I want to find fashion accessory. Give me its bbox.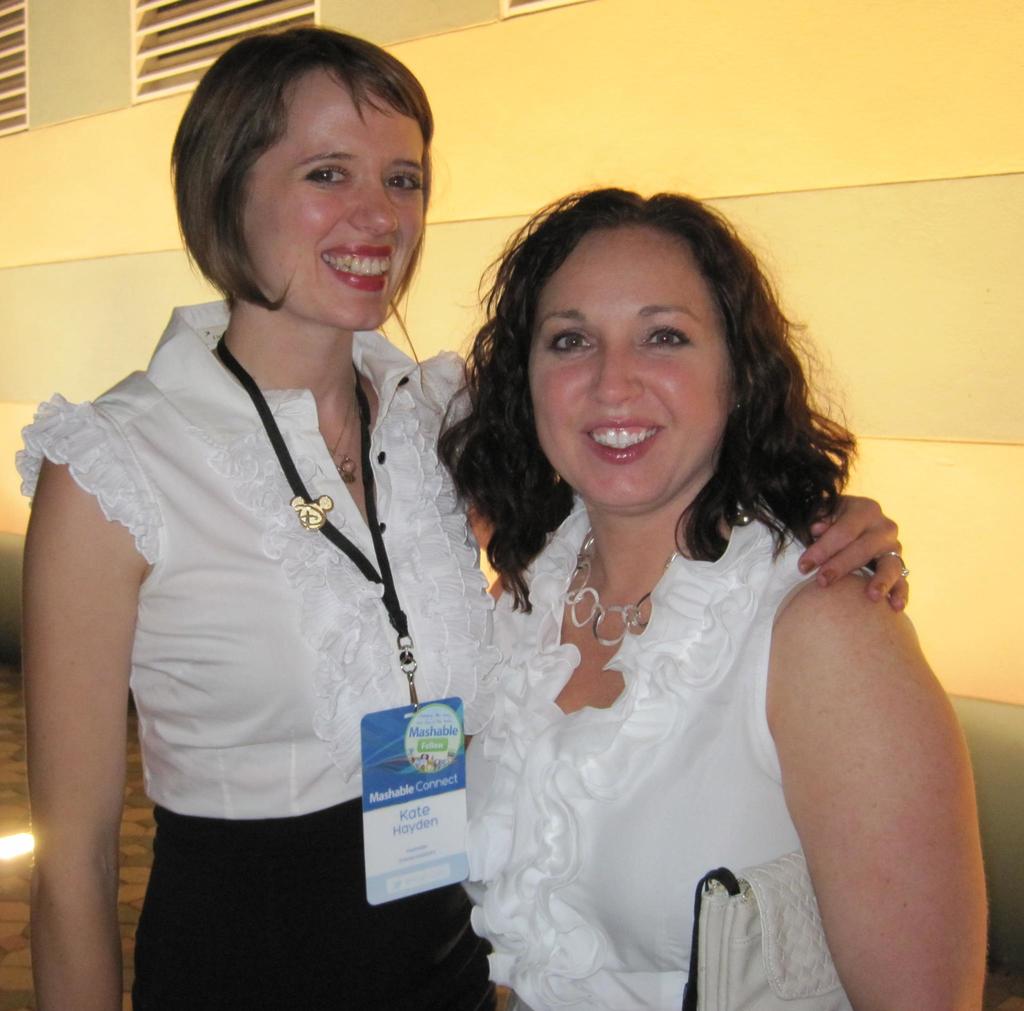
rect(681, 848, 851, 1010).
